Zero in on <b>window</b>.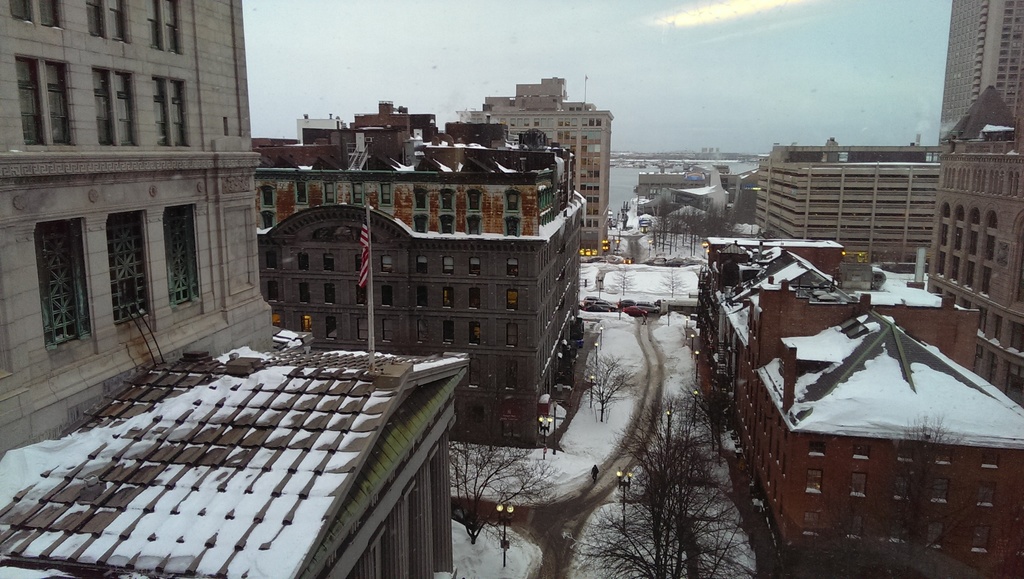
Zeroed in: <box>506,193,514,213</box>.
